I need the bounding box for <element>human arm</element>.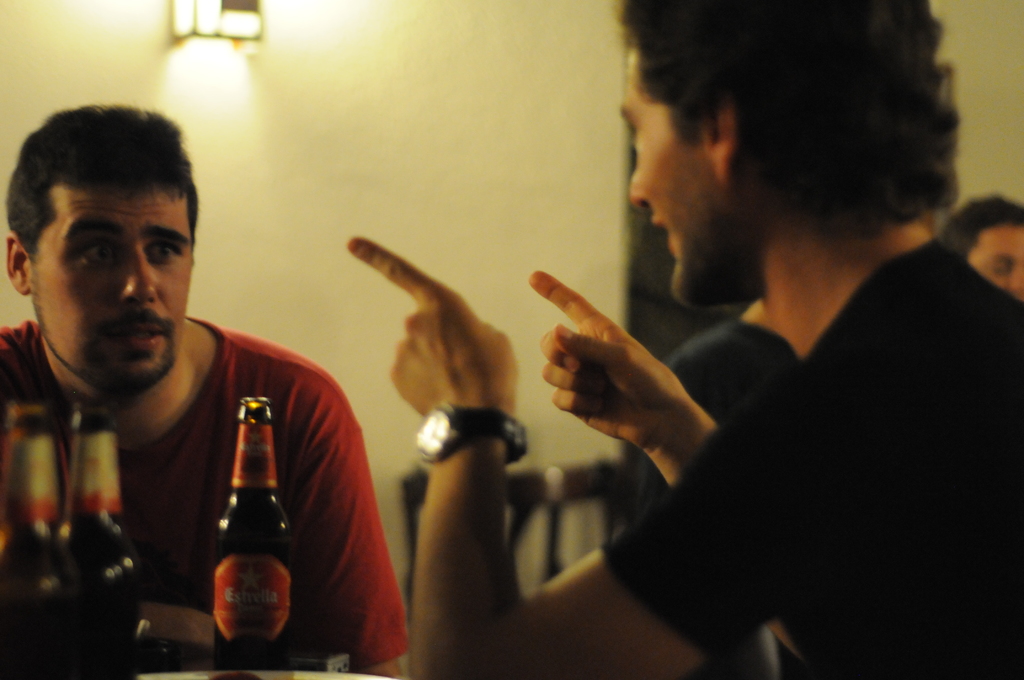
Here it is: <bbox>531, 270, 719, 489</bbox>.
